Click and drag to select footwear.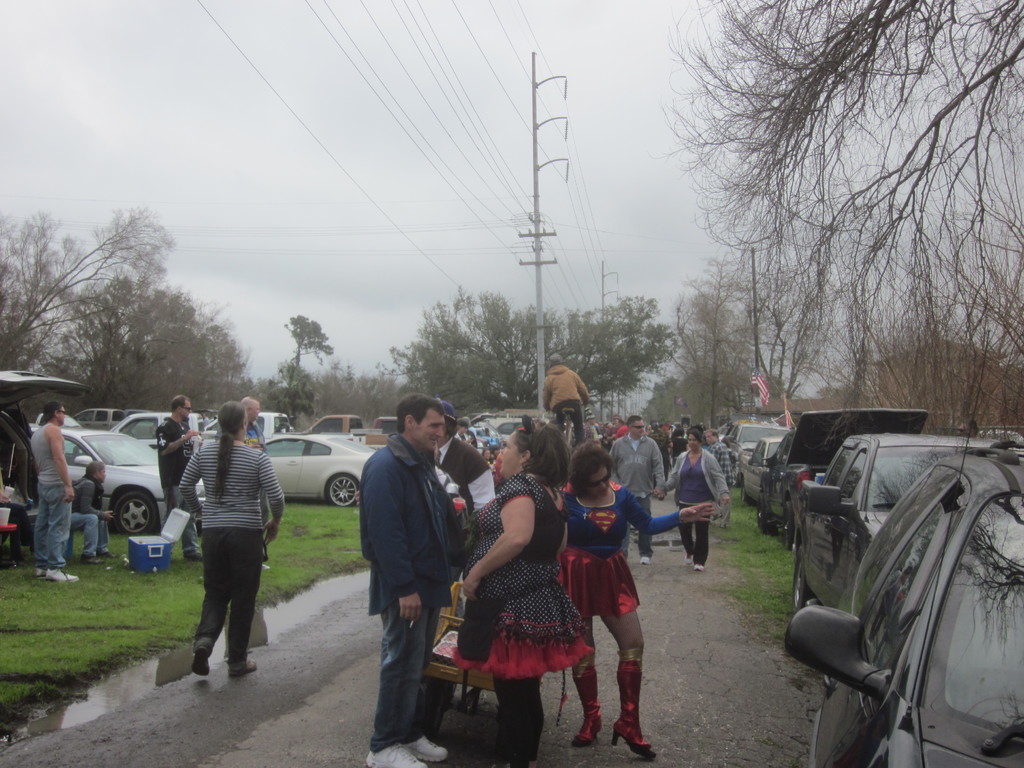
Selection: {"left": 413, "top": 738, "right": 449, "bottom": 764}.
